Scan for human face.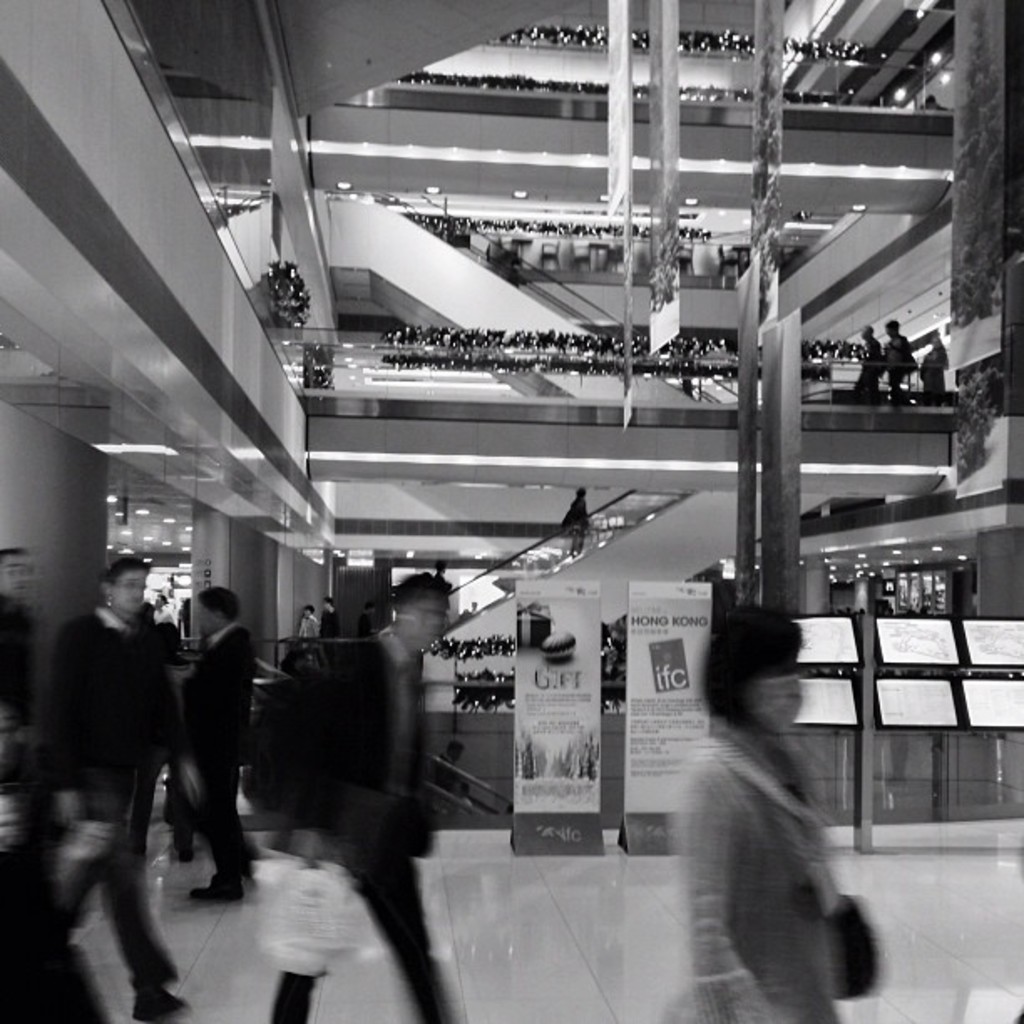
Scan result: detection(99, 556, 156, 622).
